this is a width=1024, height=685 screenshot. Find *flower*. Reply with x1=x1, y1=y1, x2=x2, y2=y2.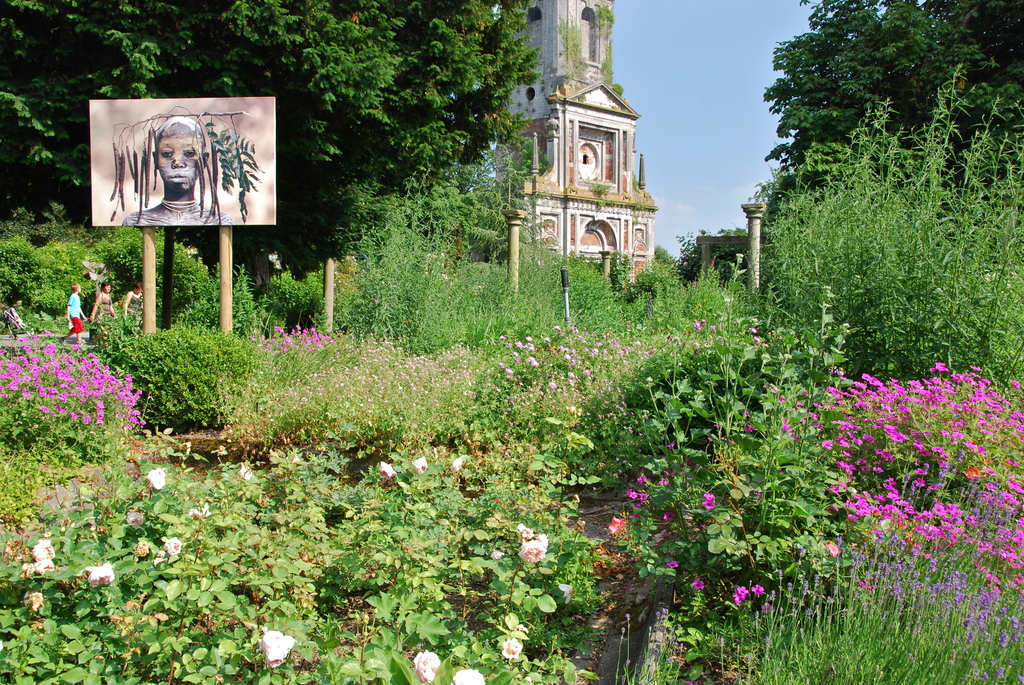
x1=452, y1=668, x2=488, y2=684.
